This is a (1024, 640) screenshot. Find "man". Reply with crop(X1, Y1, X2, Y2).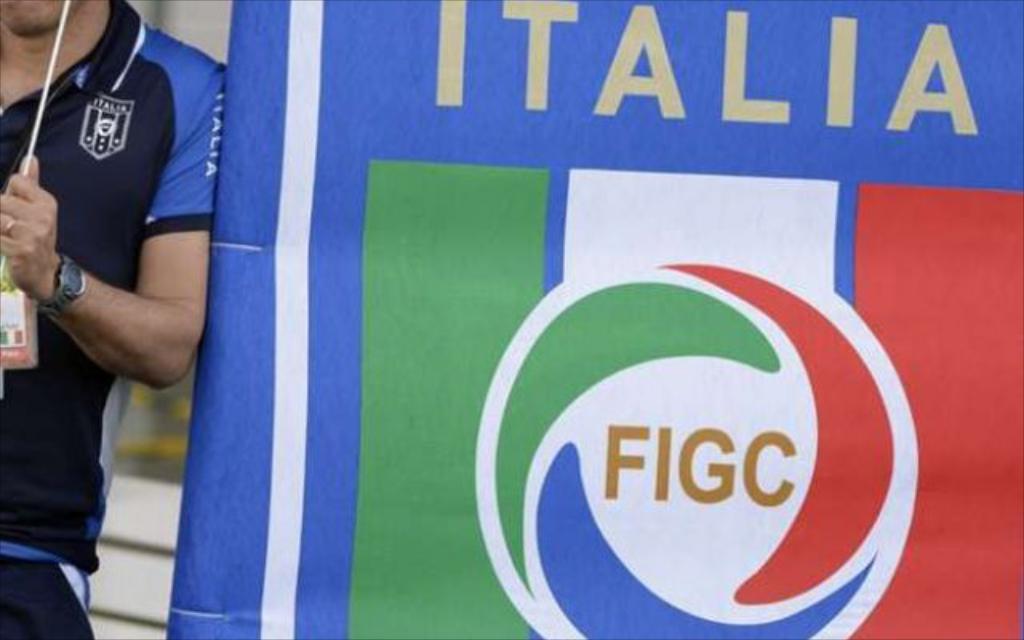
crop(0, 0, 226, 638).
